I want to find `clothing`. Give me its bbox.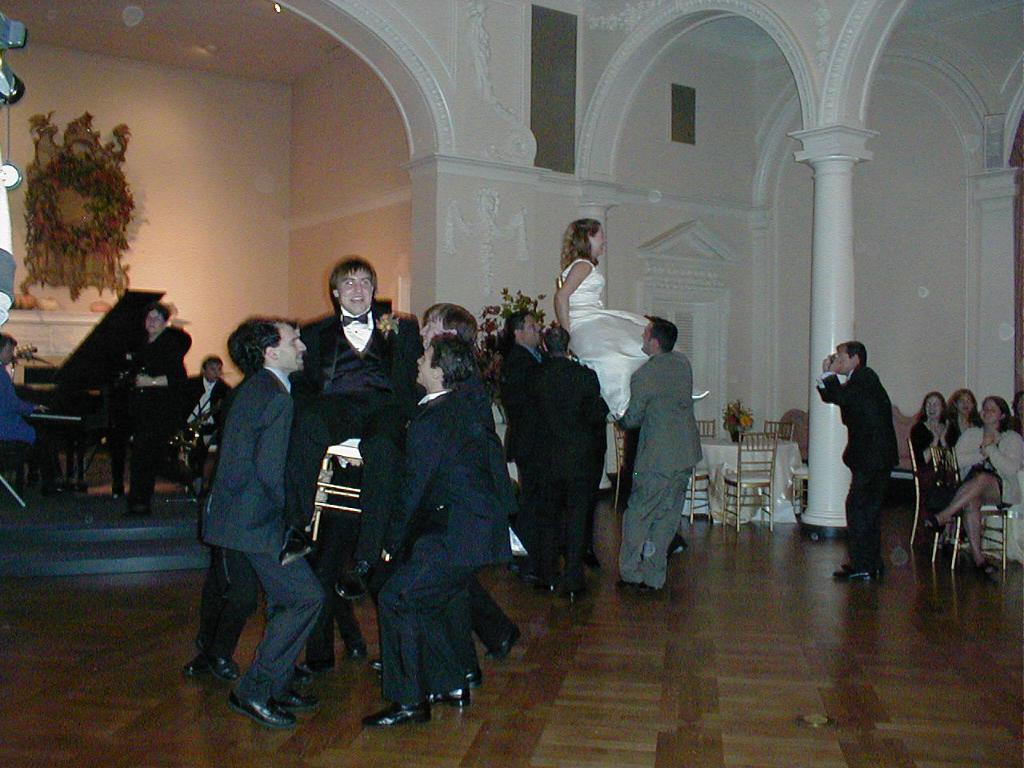
crop(383, 400, 523, 716).
